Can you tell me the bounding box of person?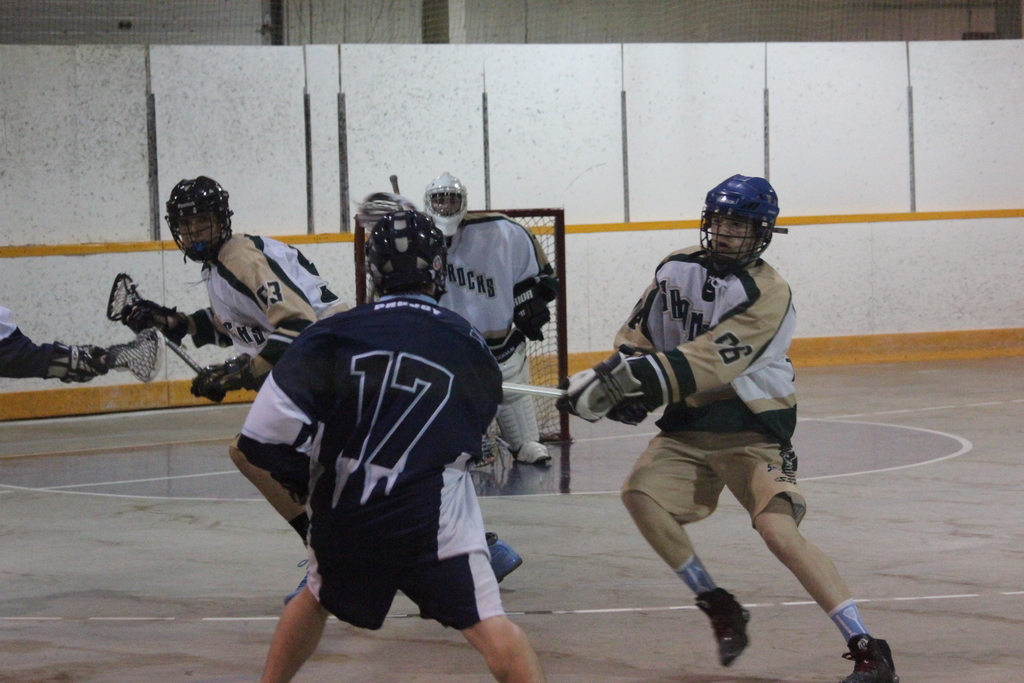
<box>104,173,524,588</box>.
